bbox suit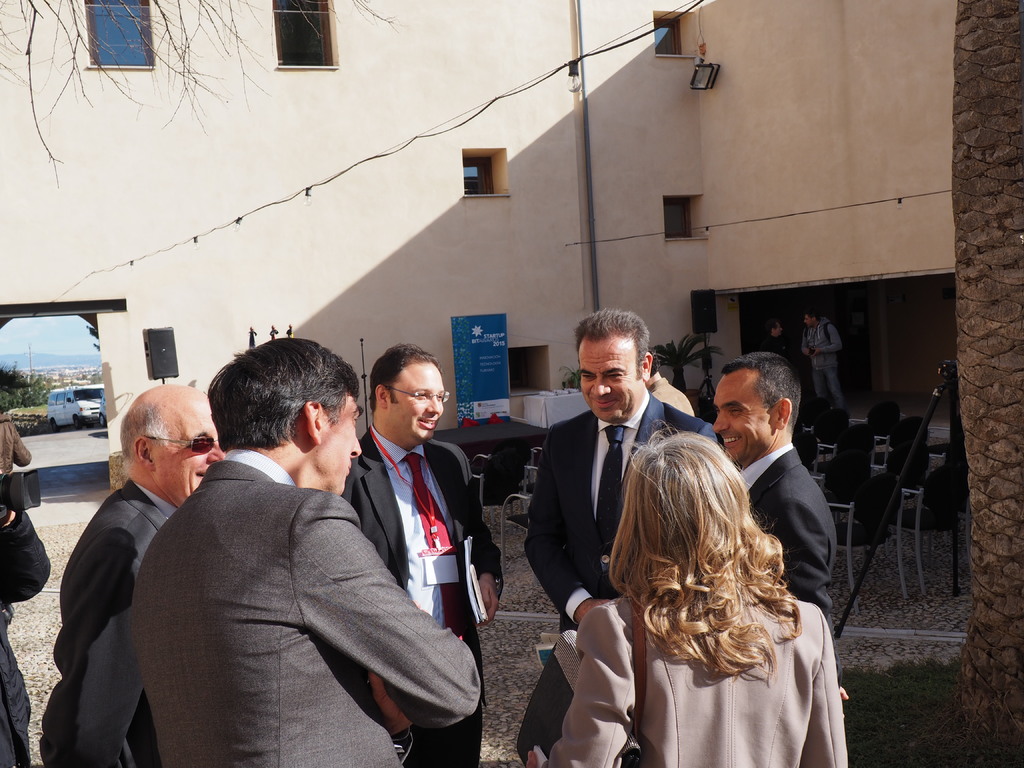
Rect(340, 430, 505, 764)
